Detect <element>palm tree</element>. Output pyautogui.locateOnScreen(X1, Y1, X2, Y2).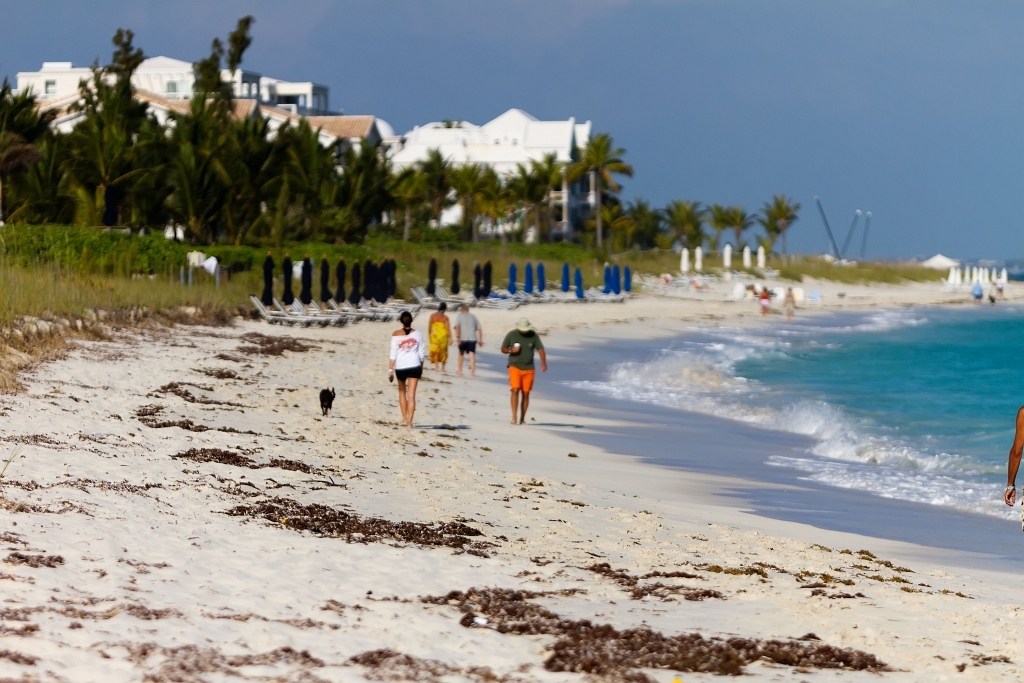
pyautogui.locateOnScreen(463, 161, 491, 251).
